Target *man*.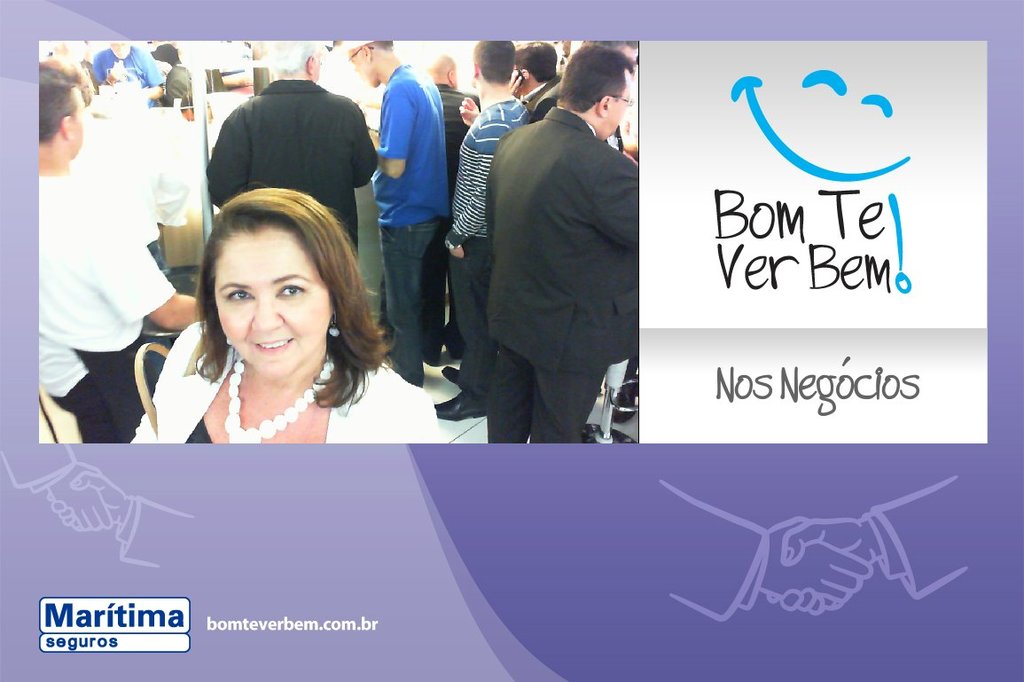
Target region: bbox(90, 41, 163, 106).
